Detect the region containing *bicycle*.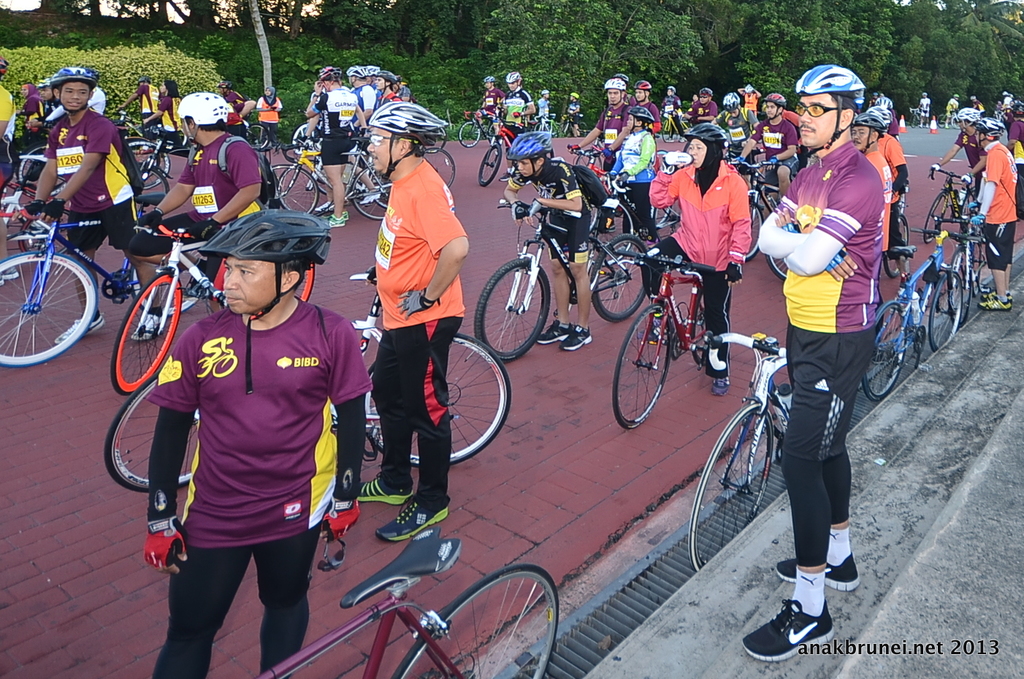
418,126,447,155.
